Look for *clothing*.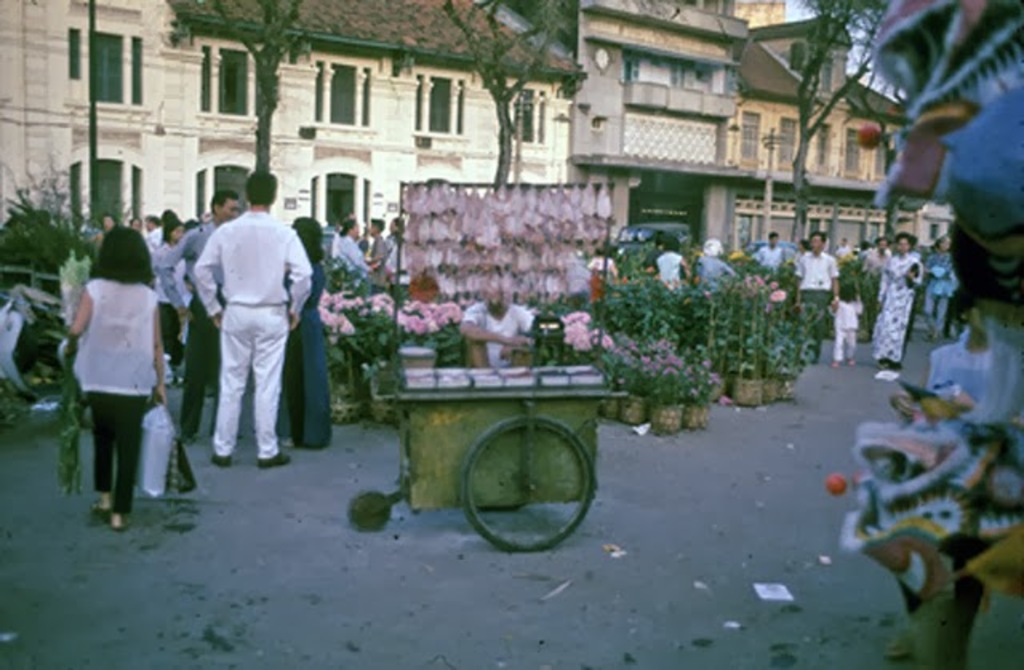
Found: Rect(331, 233, 374, 299).
